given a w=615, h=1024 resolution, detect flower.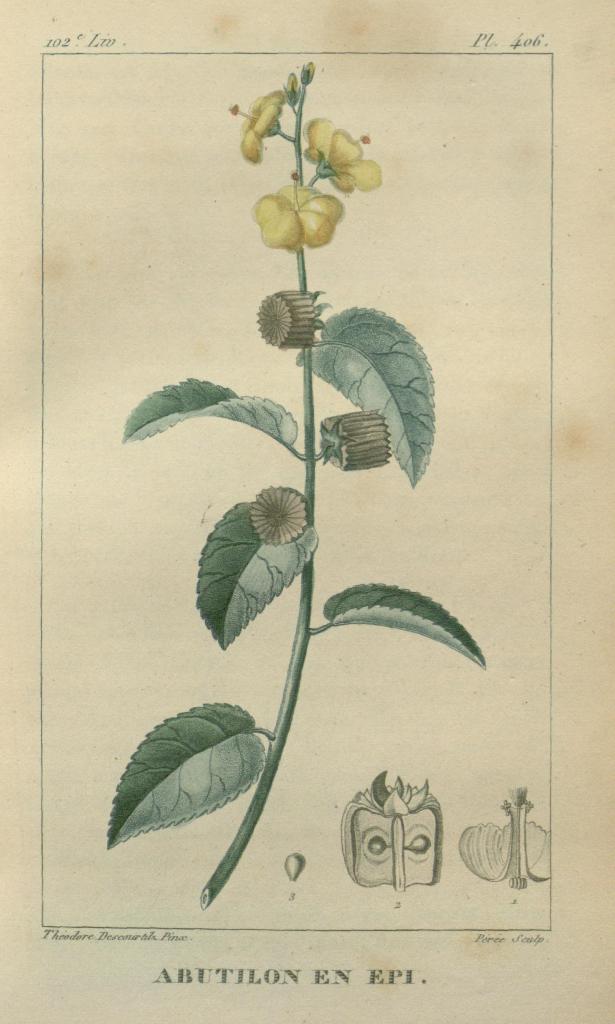
select_region(243, 477, 313, 547).
